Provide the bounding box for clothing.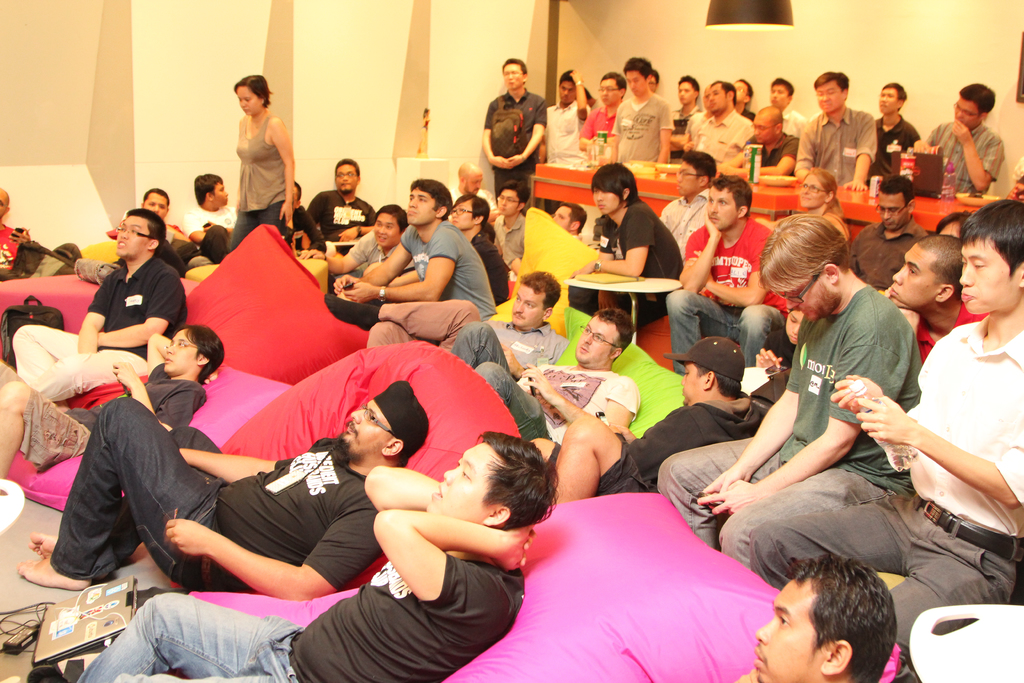
region(292, 209, 332, 248).
